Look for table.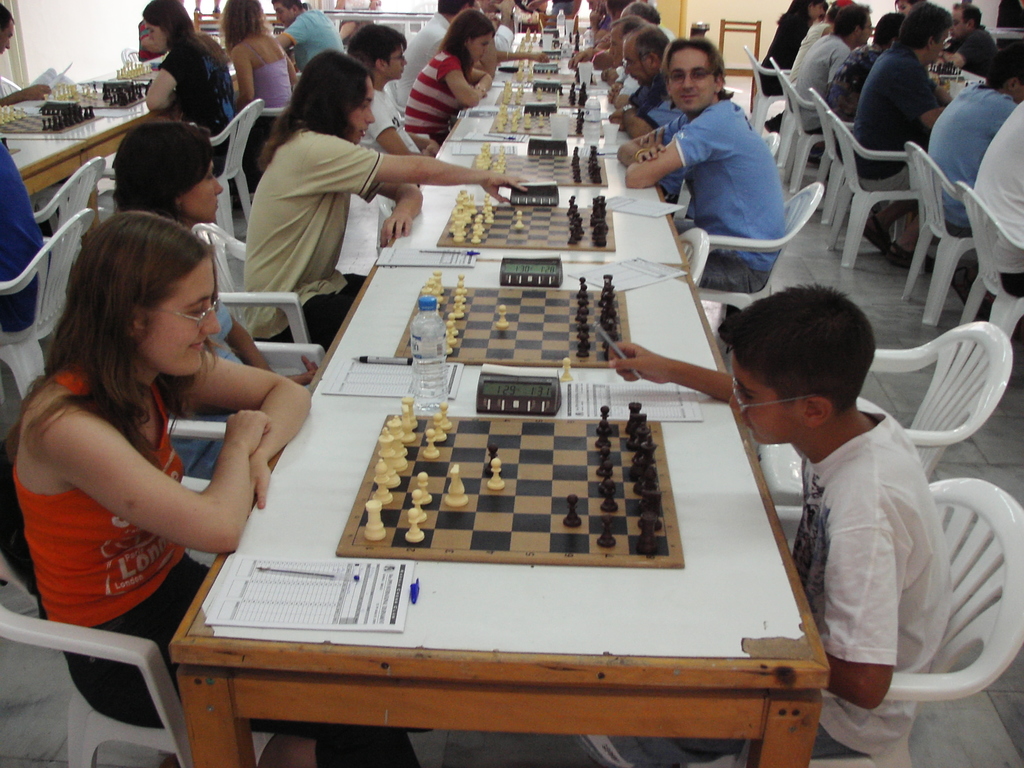
Found: [left=387, top=26, right=692, bottom=278].
